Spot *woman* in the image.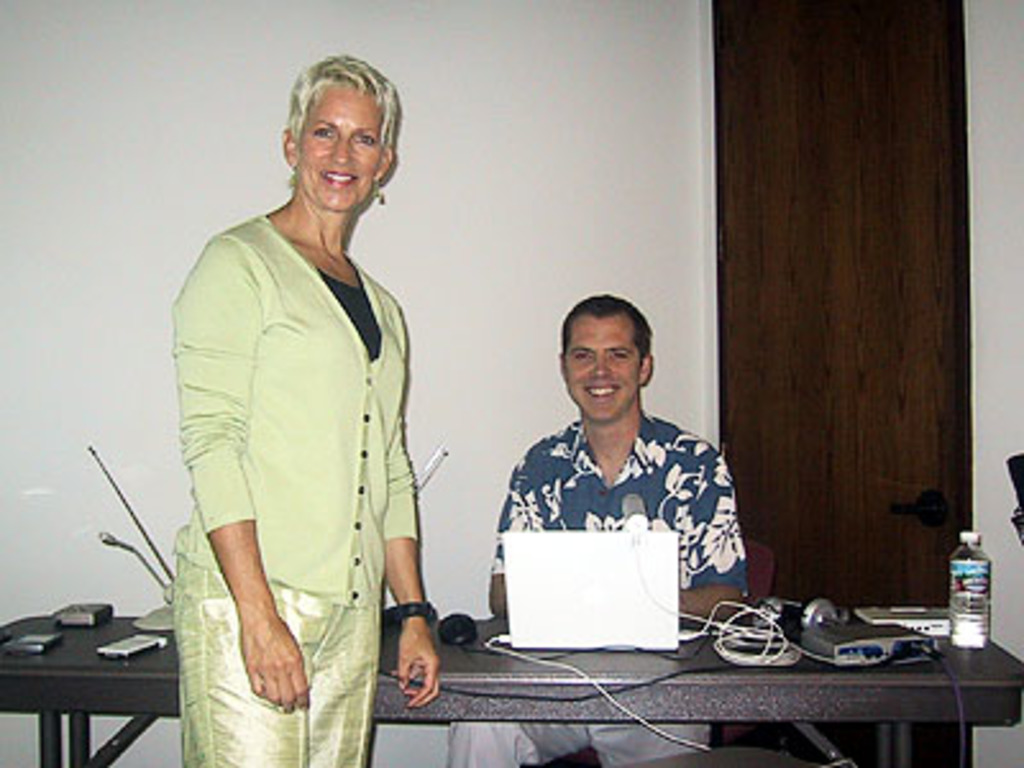
*woman* found at crop(148, 54, 438, 767).
